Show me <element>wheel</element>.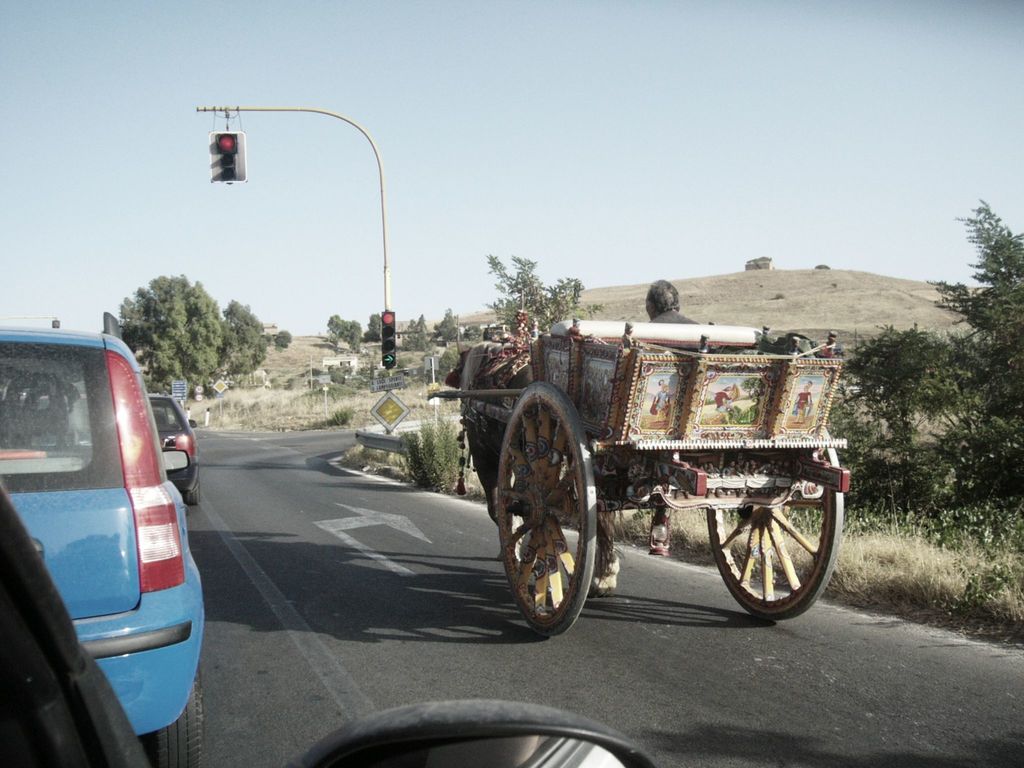
<element>wheel</element> is here: crop(149, 656, 206, 767).
